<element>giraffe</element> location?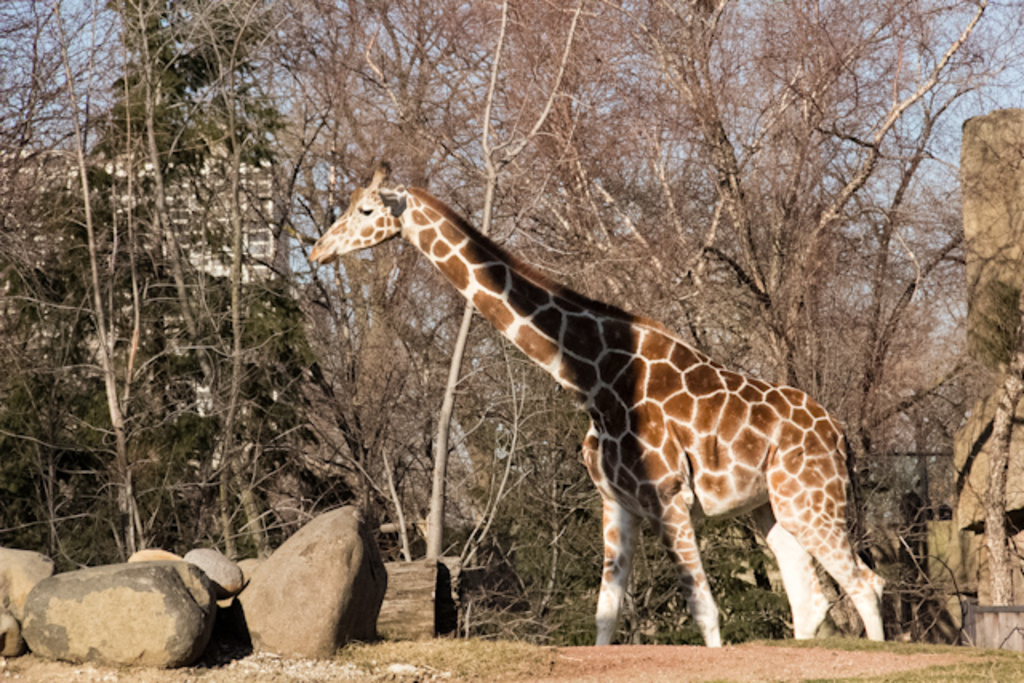
326 184 867 672
